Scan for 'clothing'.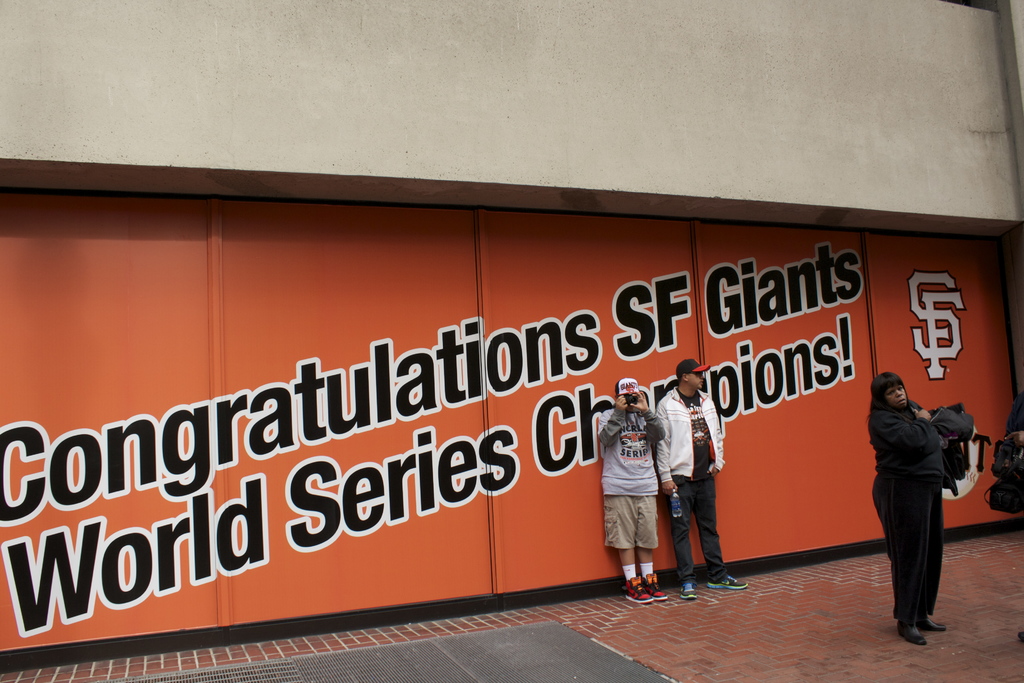
Scan result: bbox=(1007, 390, 1023, 445).
